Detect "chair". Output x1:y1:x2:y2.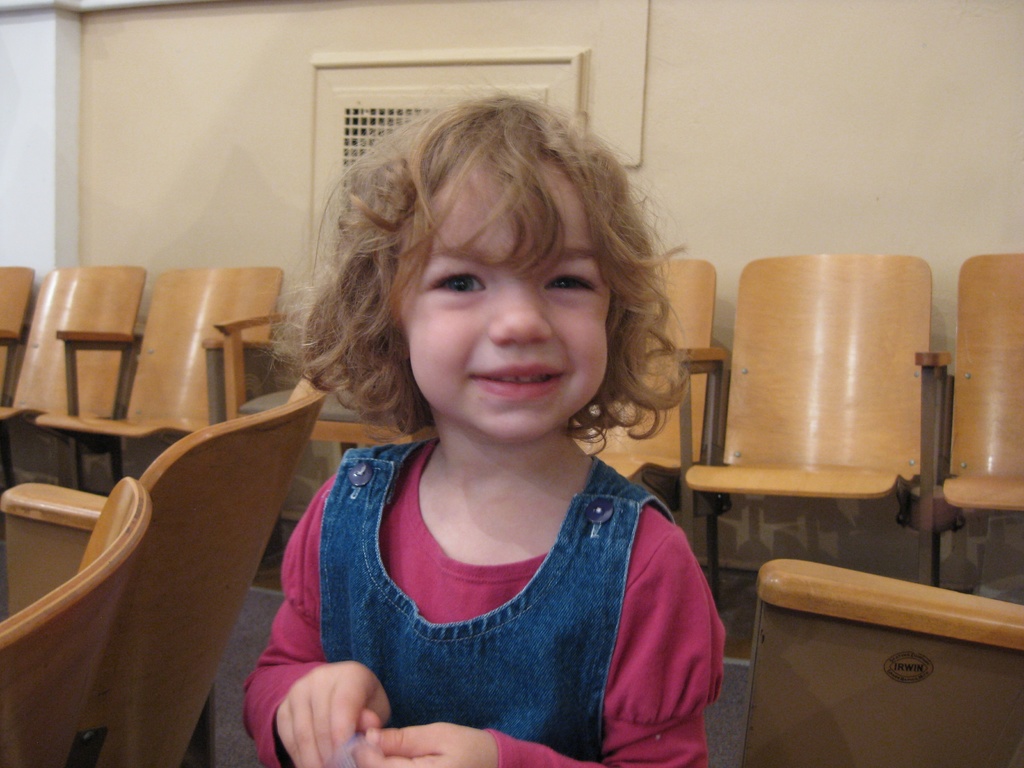
210:311:411:438.
